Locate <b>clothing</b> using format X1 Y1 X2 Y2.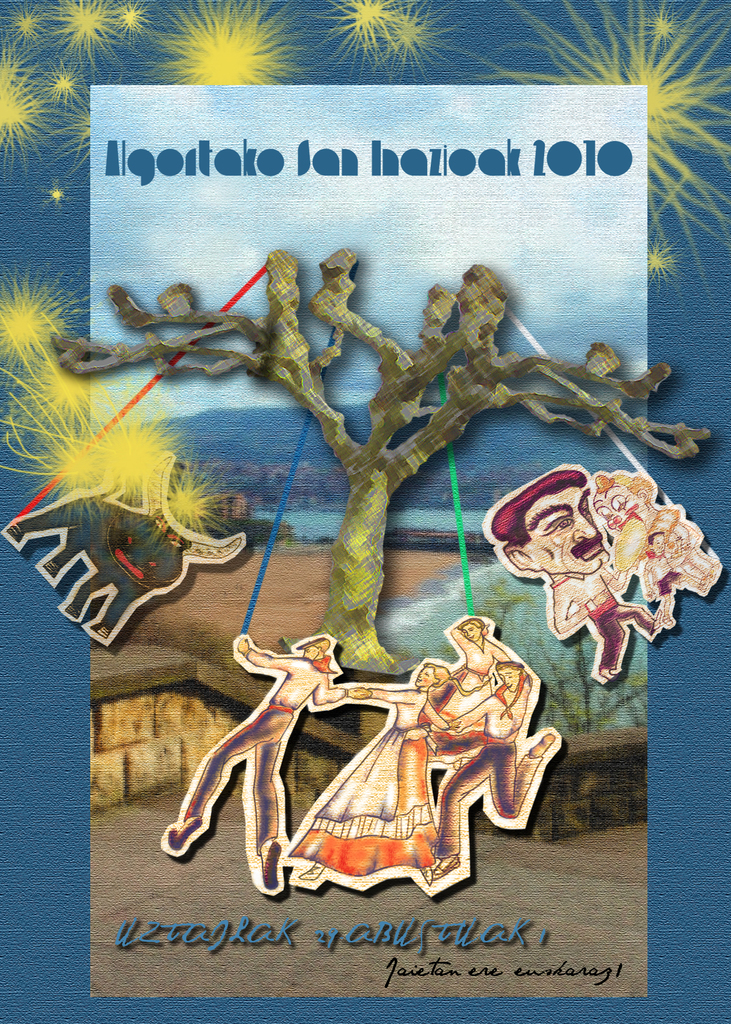
550 568 652 668.
